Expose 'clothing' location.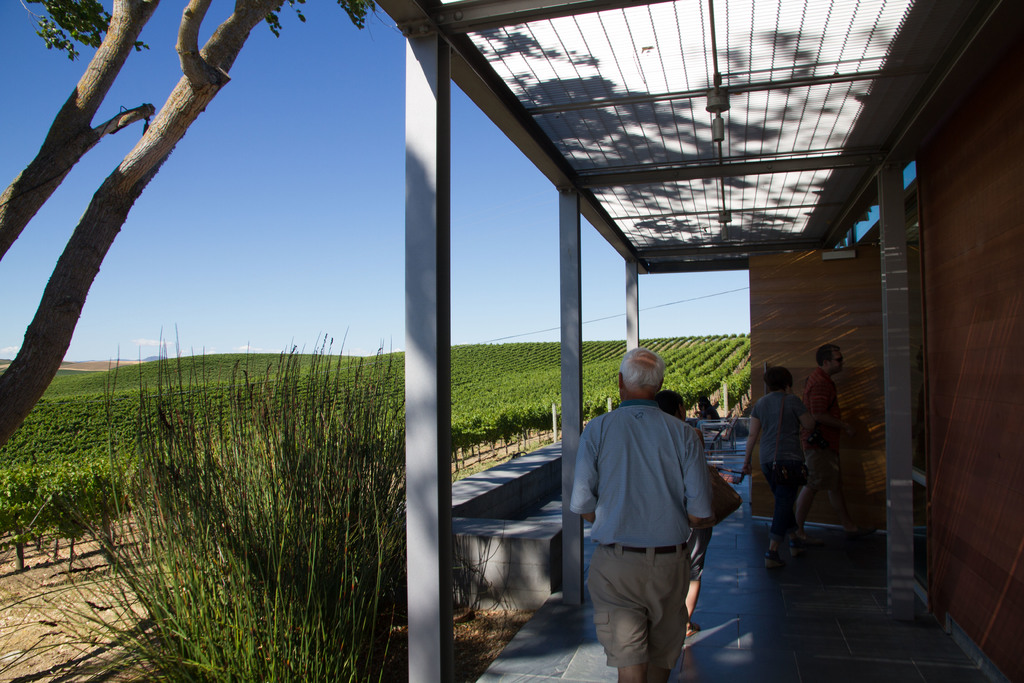
Exposed at l=801, t=370, r=850, b=493.
